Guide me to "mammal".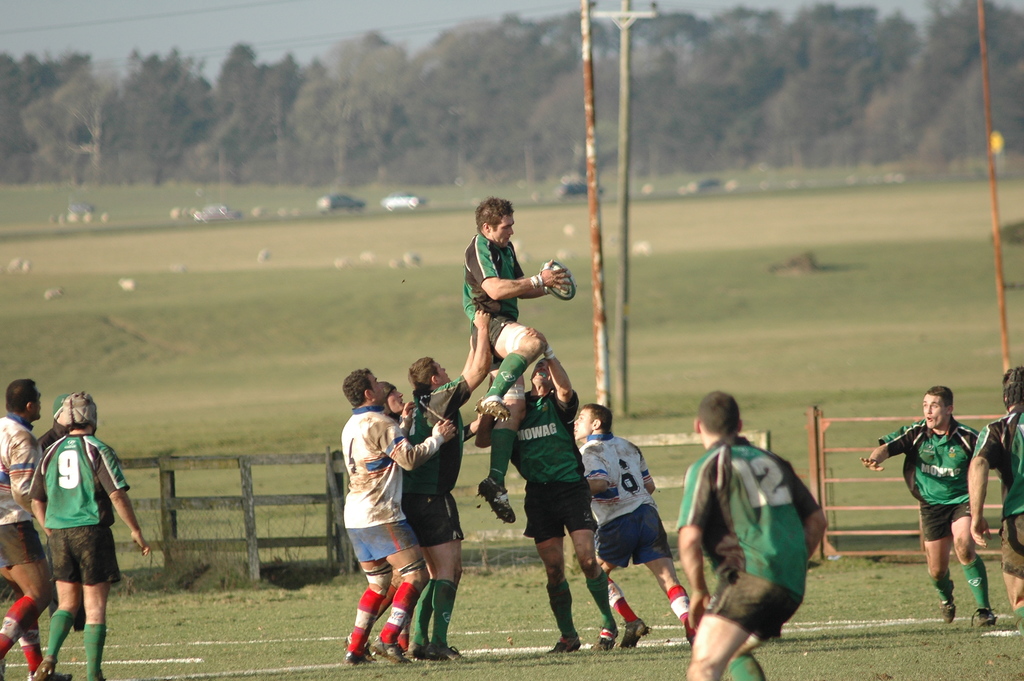
Guidance: (567,404,700,644).
